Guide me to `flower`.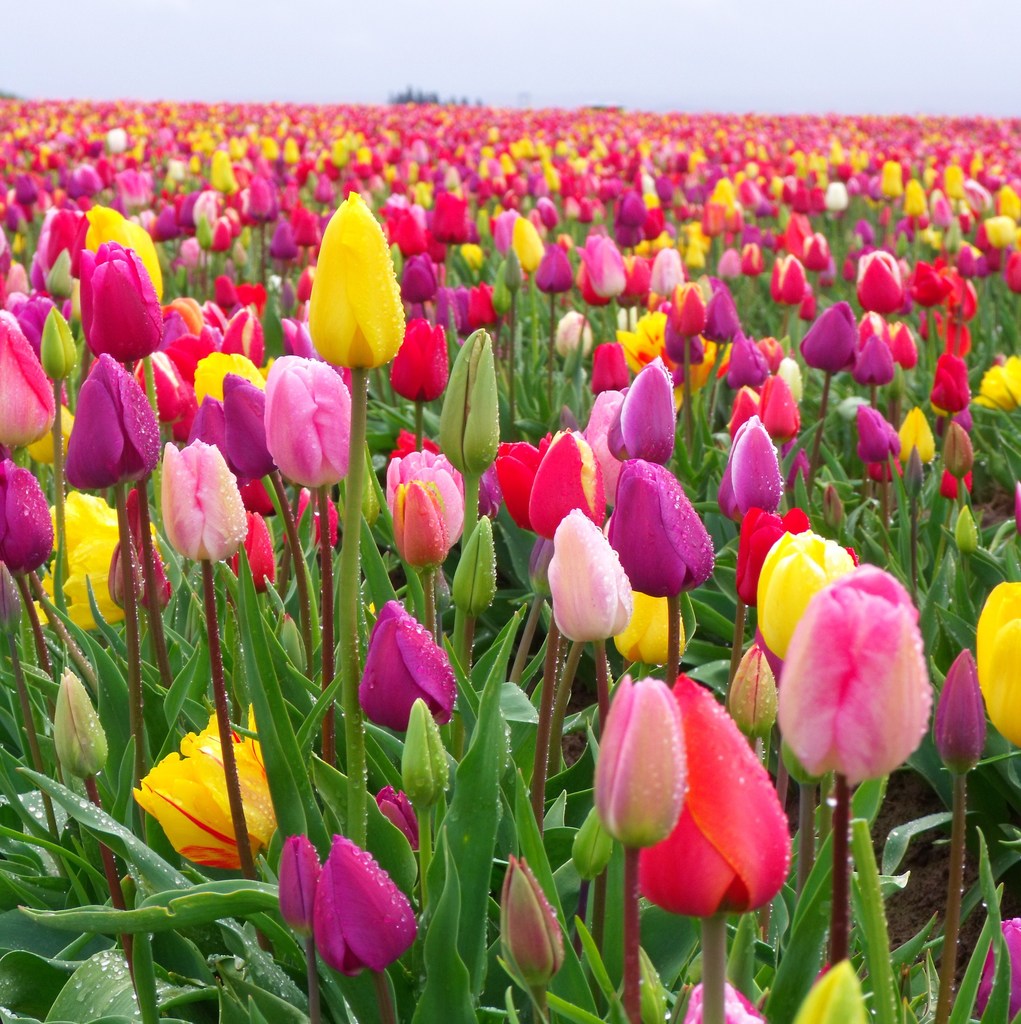
Guidance: {"x1": 287, "y1": 836, "x2": 434, "y2": 983}.
